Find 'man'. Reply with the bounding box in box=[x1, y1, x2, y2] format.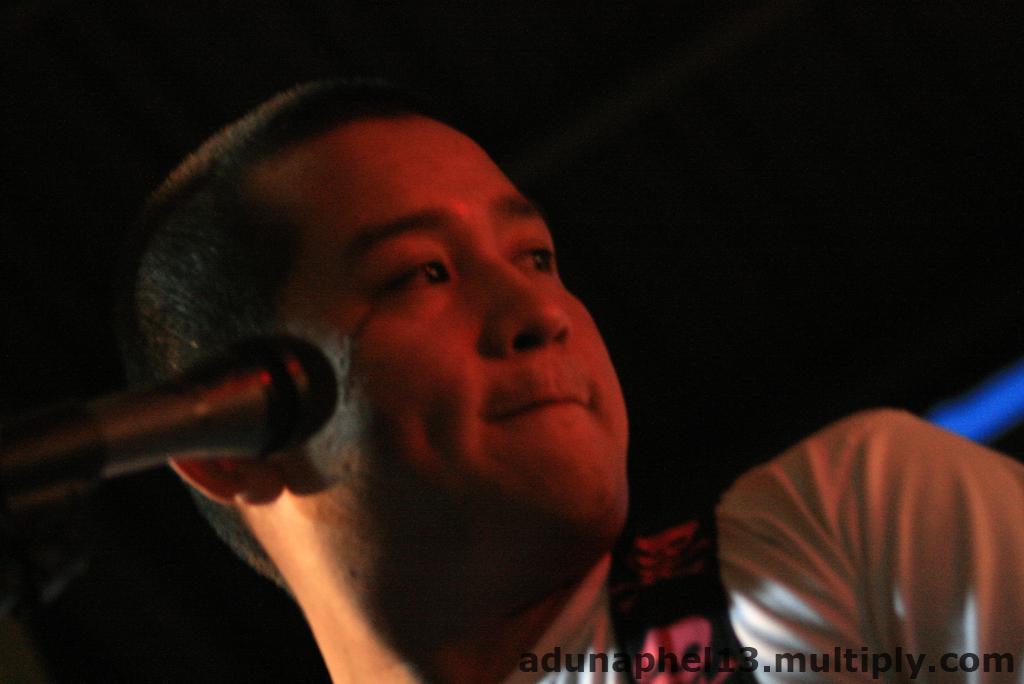
box=[150, 66, 873, 663].
